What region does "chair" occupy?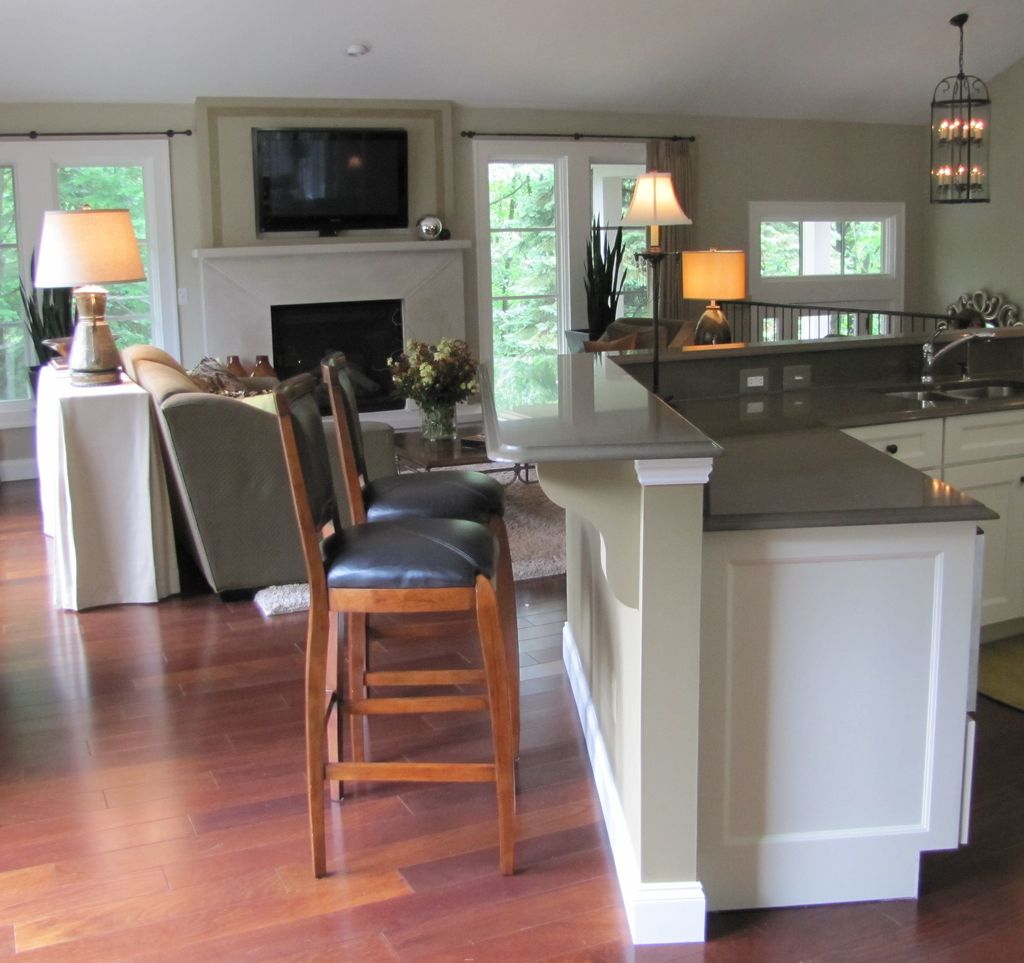
detection(319, 349, 520, 713).
